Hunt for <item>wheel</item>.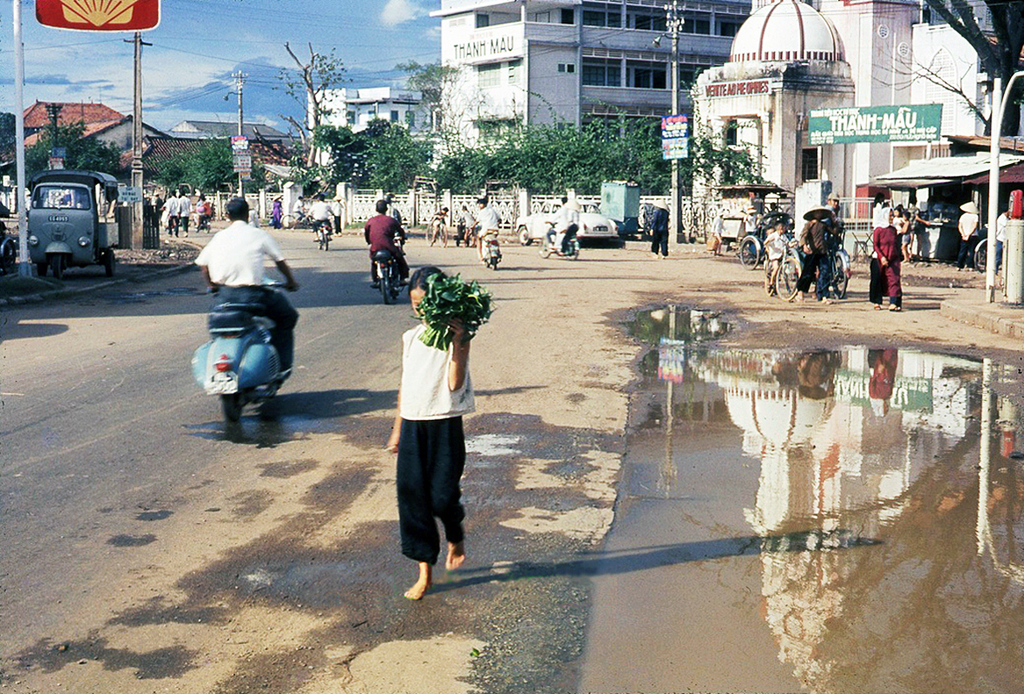
Hunted down at 516 225 533 246.
